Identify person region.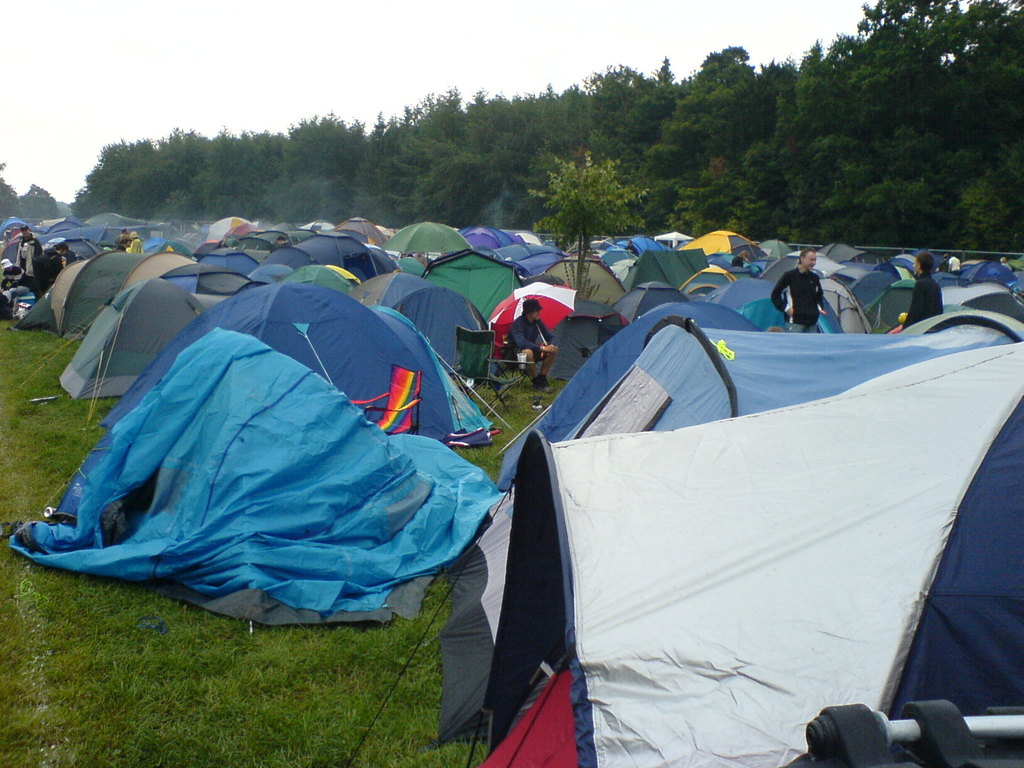
Region: (left=12, top=226, right=49, bottom=277).
